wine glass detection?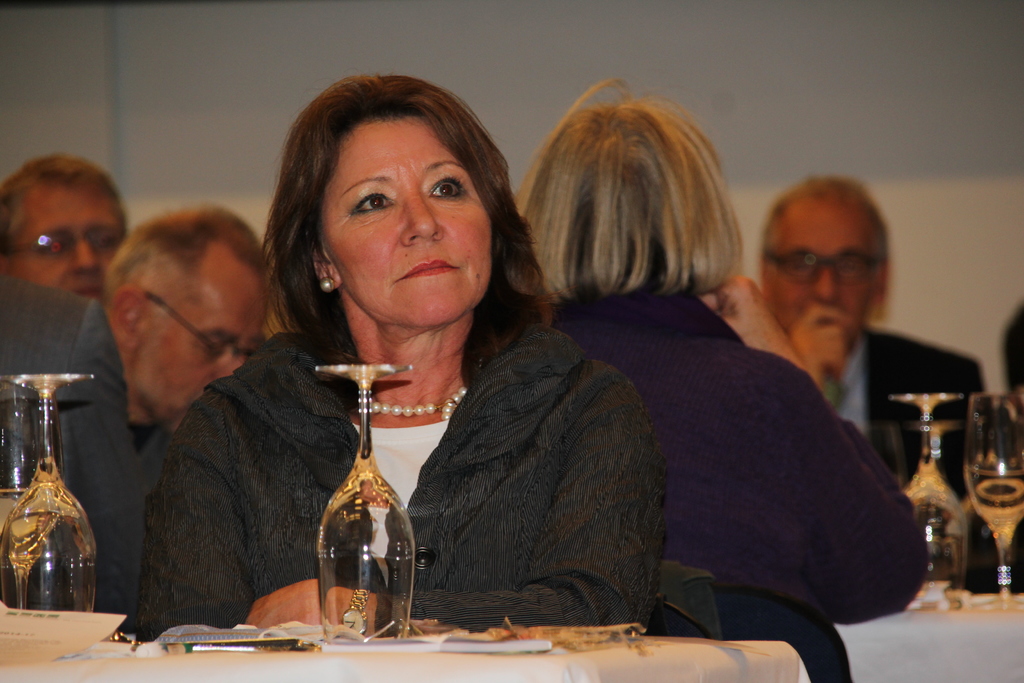
(964,393,1023,609)
